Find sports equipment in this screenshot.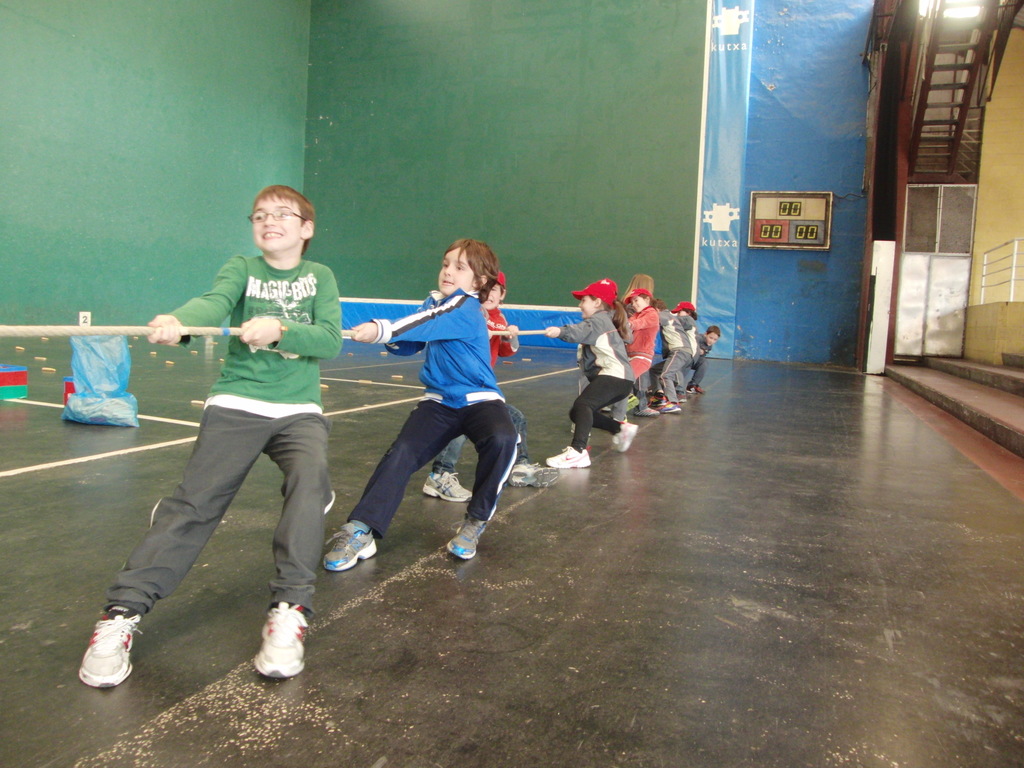
The bounding box for sports equipment is box=[249, 602, 310, 680].
